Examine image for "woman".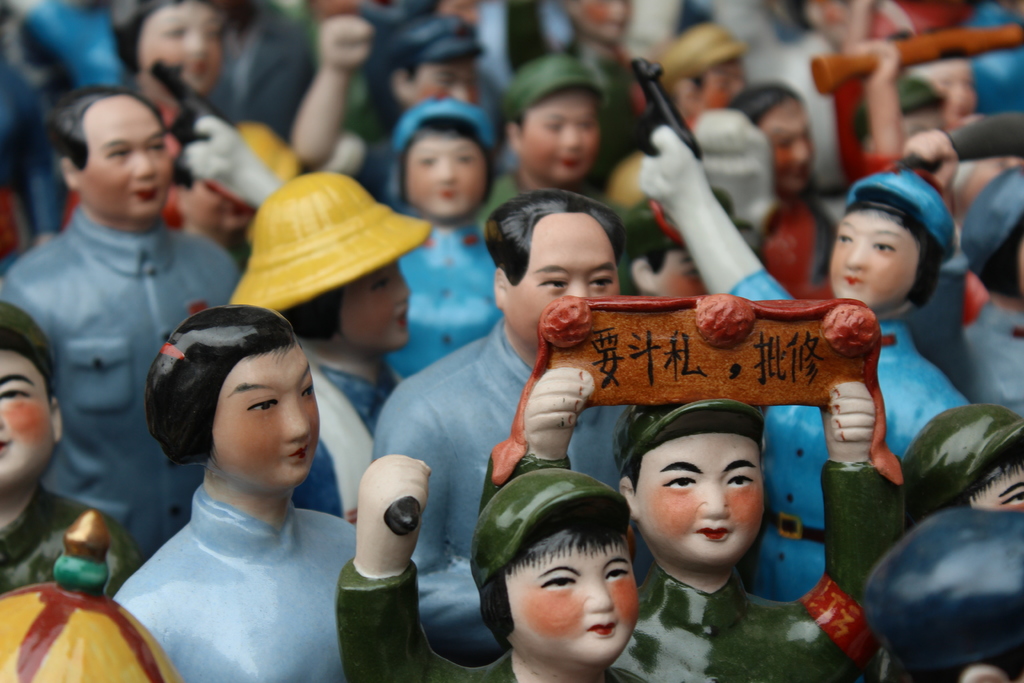
Examination result: 334 454 656 682.
